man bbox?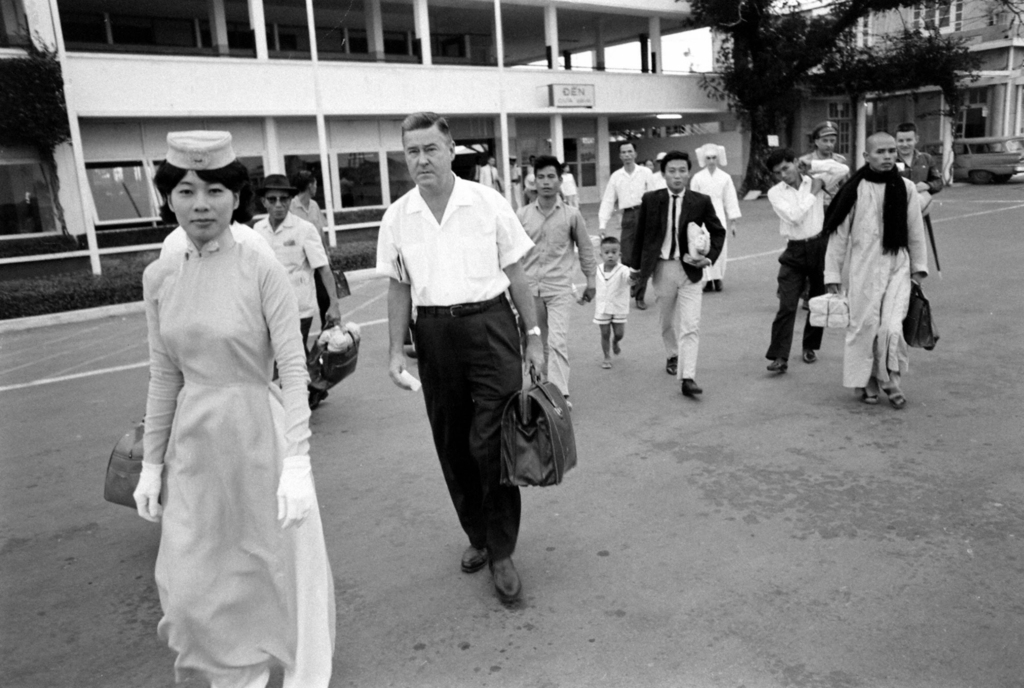
691, 143, 741, 293
